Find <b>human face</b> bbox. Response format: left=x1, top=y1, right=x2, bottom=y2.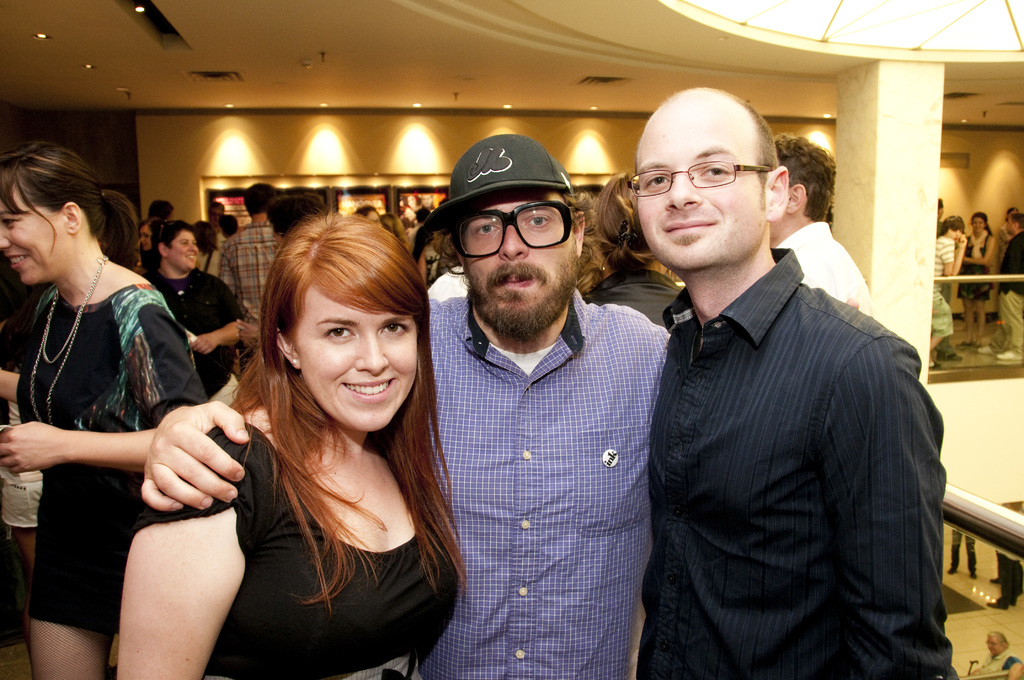
left=636, top=109, right=767, bottom=268.
